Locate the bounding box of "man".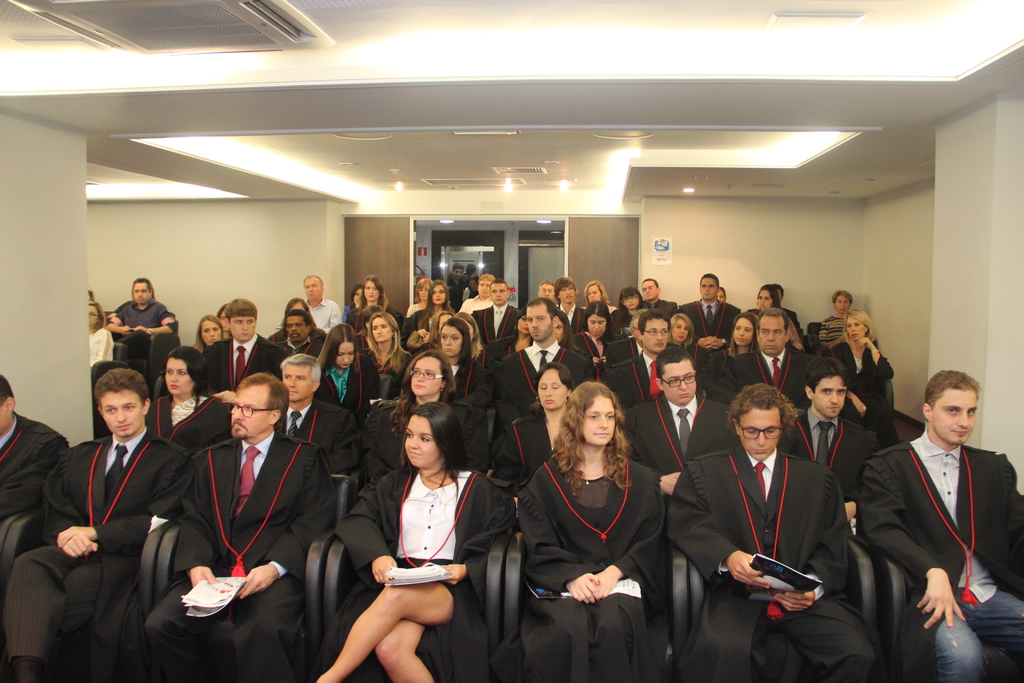
Bounding box: crop(735, 308, 815, 397).
